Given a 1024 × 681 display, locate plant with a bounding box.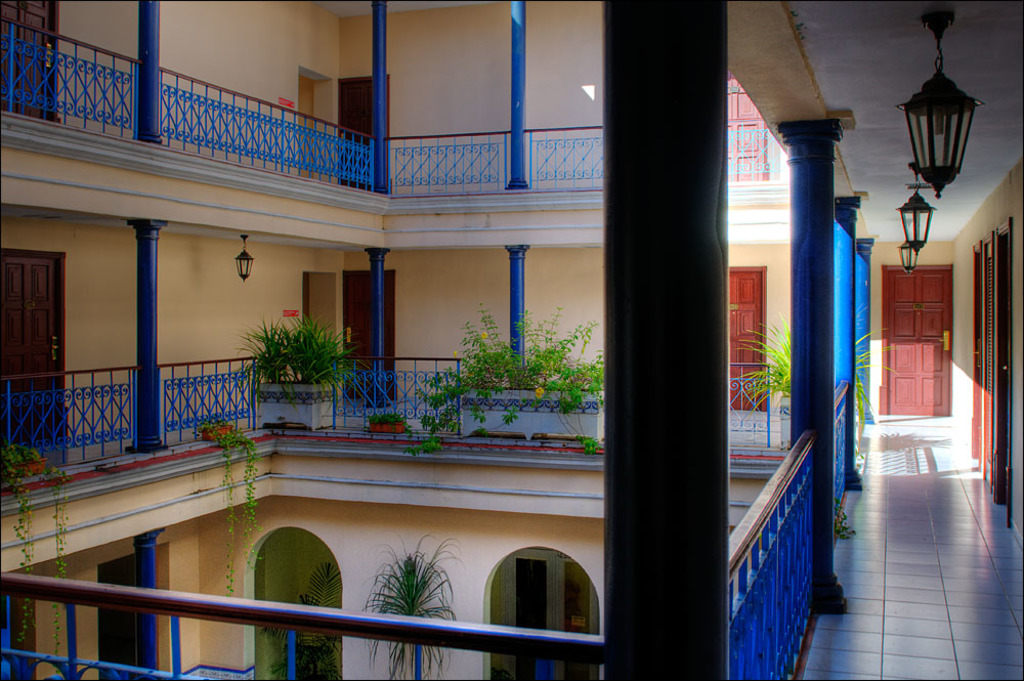
Located: {"x1": 186, "y1": 415, "x2": 280, "y2": 615}.
